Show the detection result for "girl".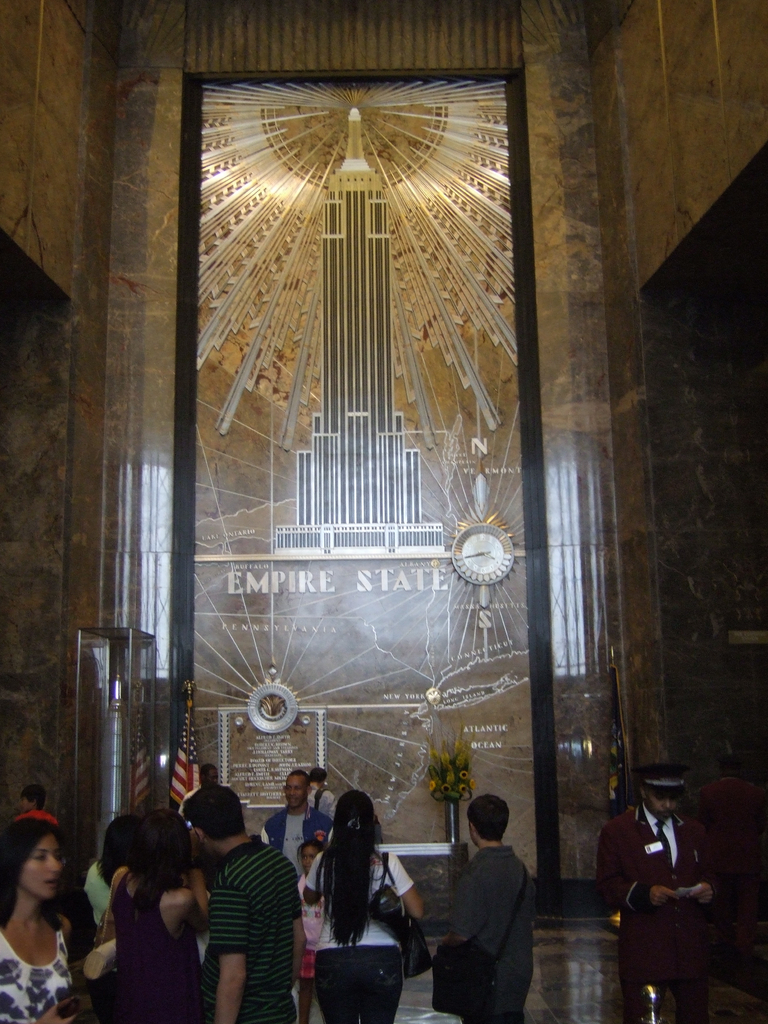
bbox(298, 836, 333, 1023).
